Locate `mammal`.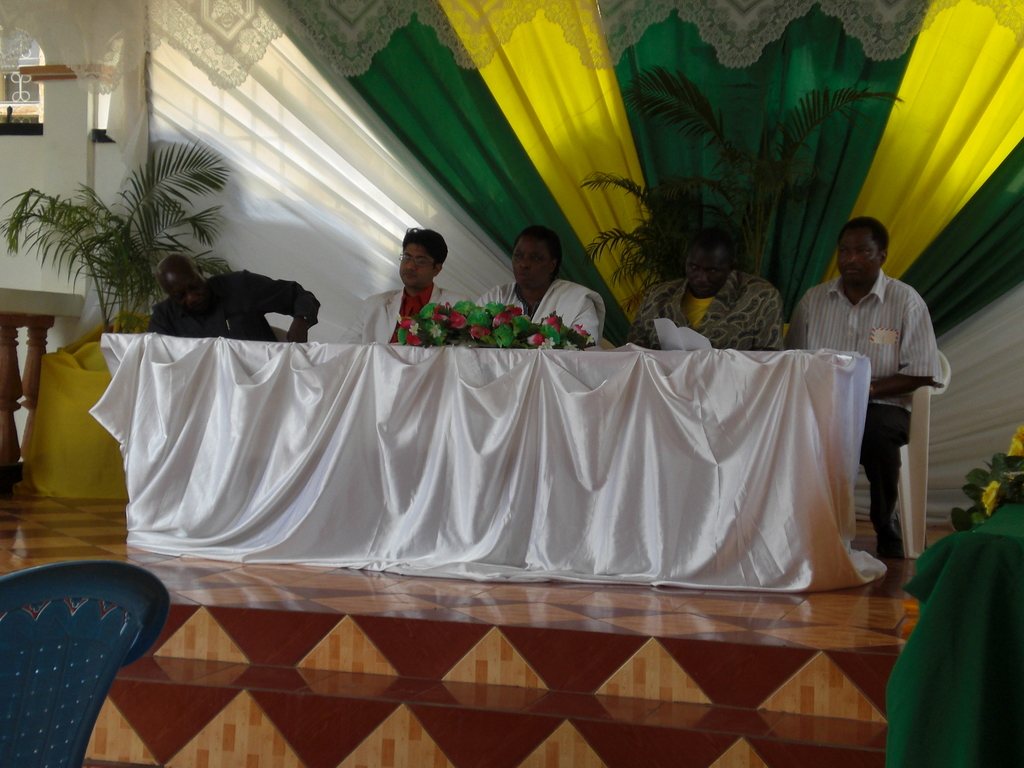
Bounding box: box(806, 221, 950, 547).
